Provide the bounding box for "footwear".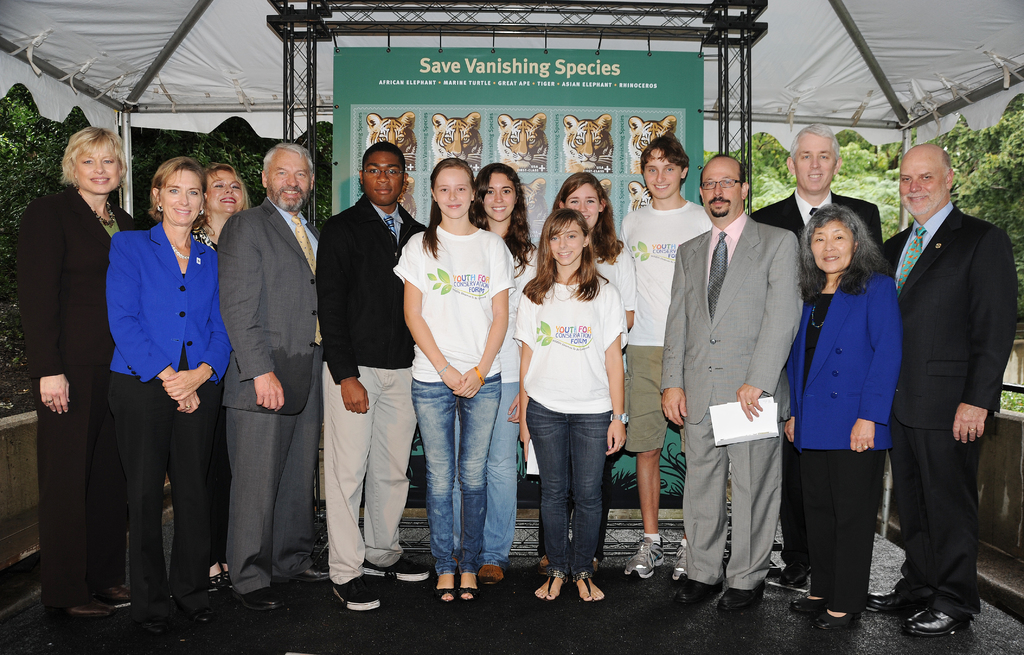
[175, 601, 215, 624].
